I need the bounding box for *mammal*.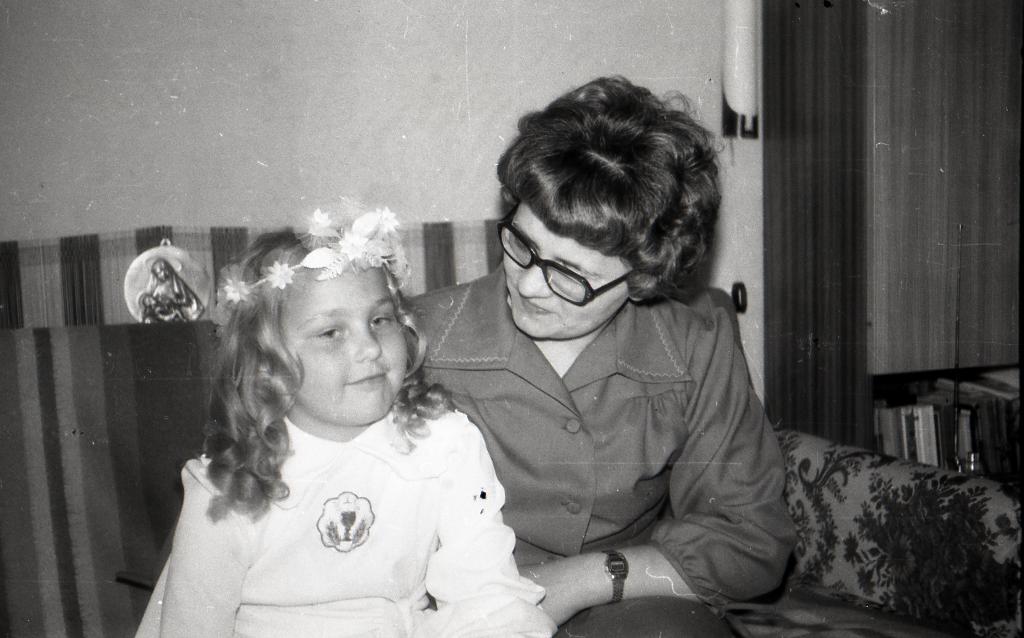
Here it is: <region>132, 196, 547, 637</region>.
